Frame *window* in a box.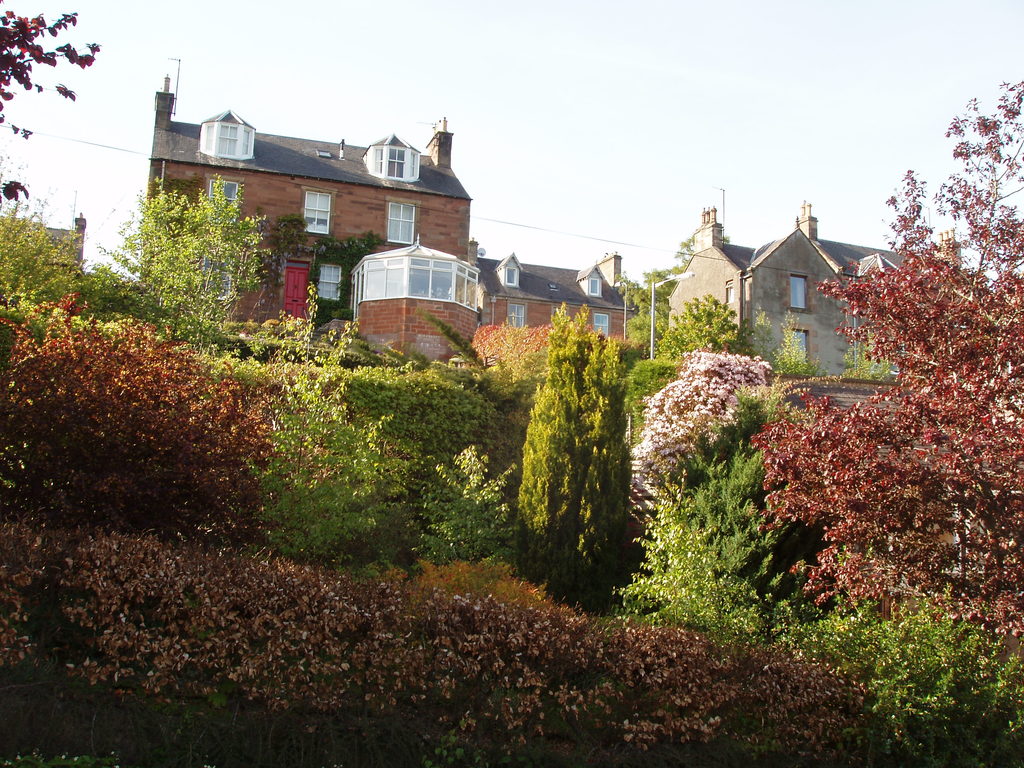
<region>221, 124, 238, 156</region>.
